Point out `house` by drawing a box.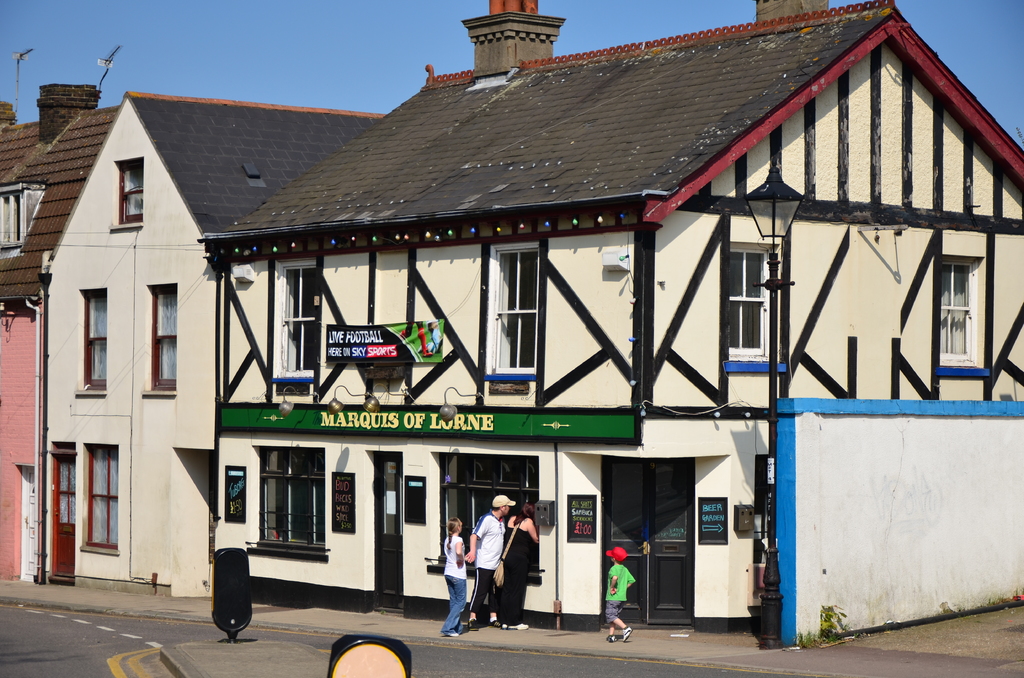
locate(28, 0, 979, 647).
